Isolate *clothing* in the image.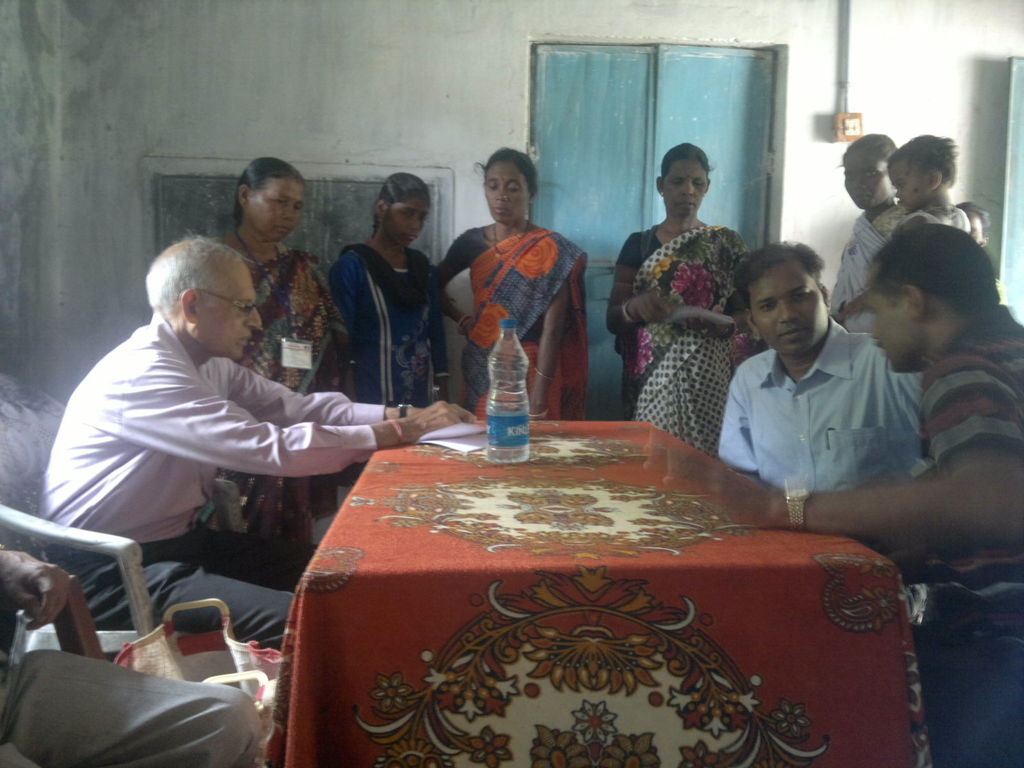
Isolated region: (x1=831, y1=205, x2=915, y2=333).
